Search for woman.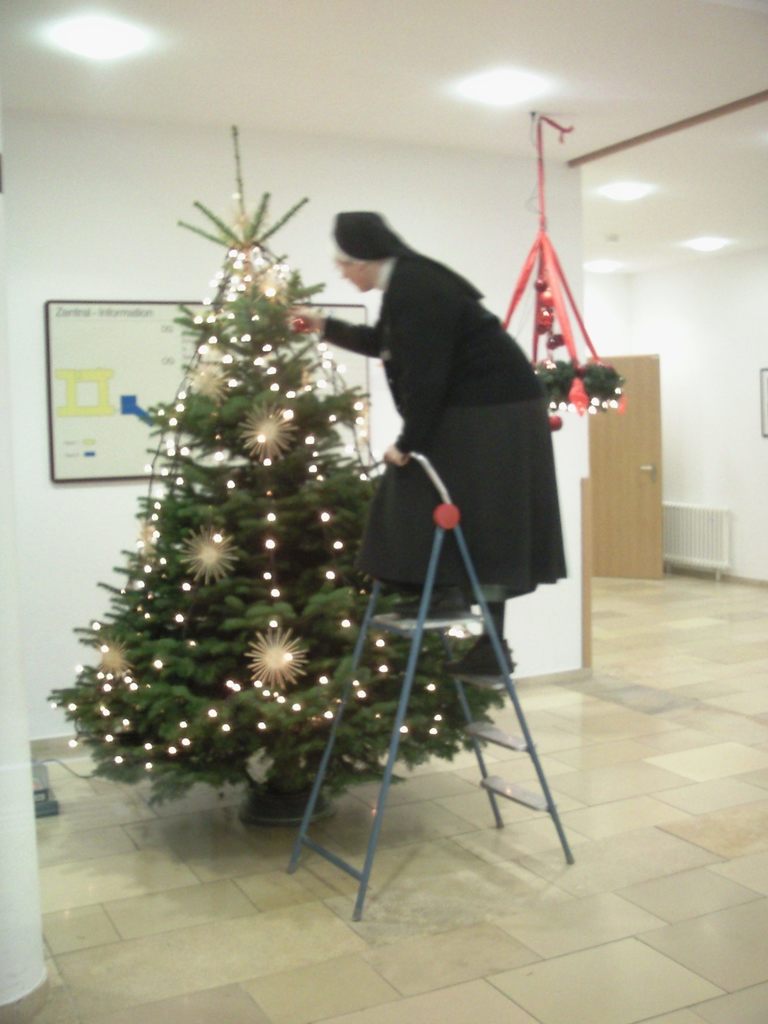
Found at rect(299, 209, 571, 672).
